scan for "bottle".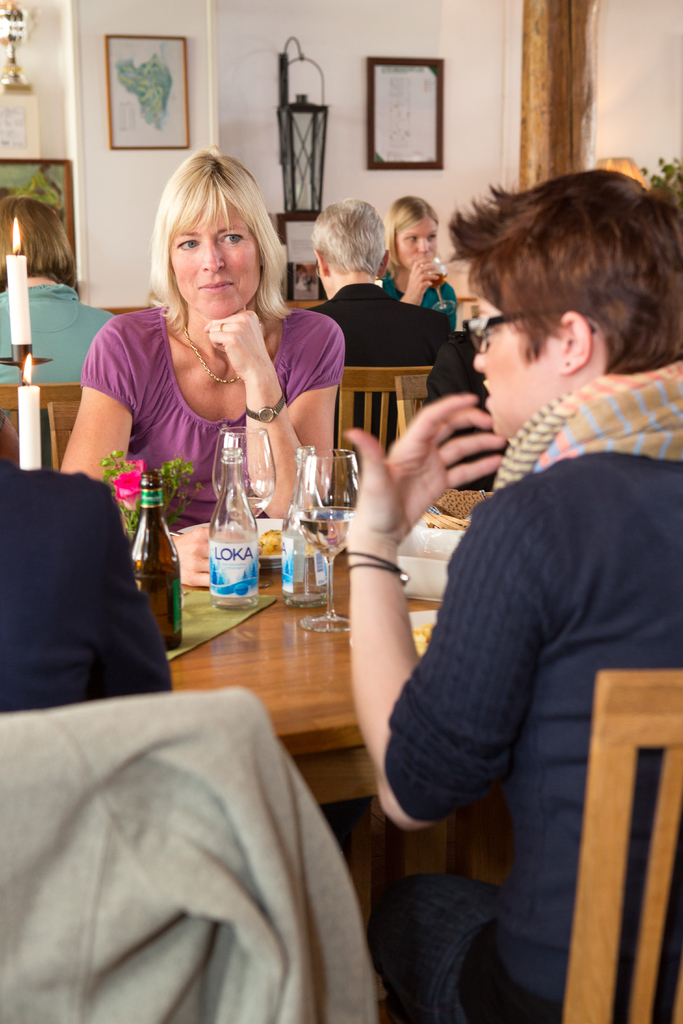
Scan result: select_region(272, 444, 335, 614).
